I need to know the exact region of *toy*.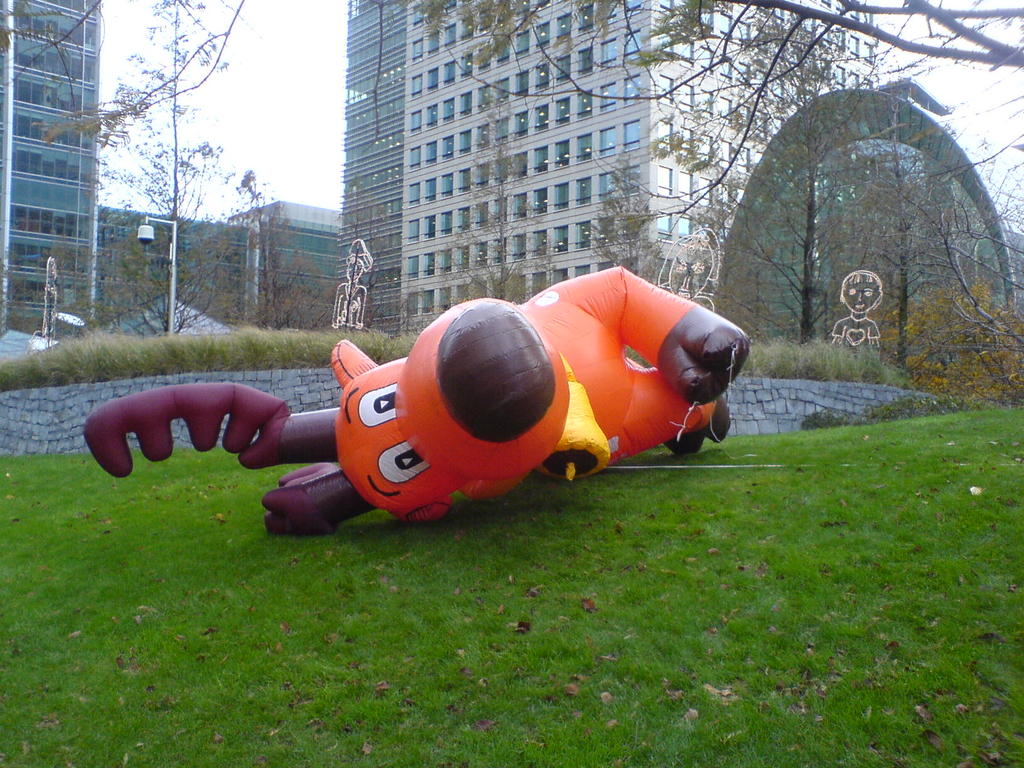
Region: <region>73, 266, 750, 539</region>.
